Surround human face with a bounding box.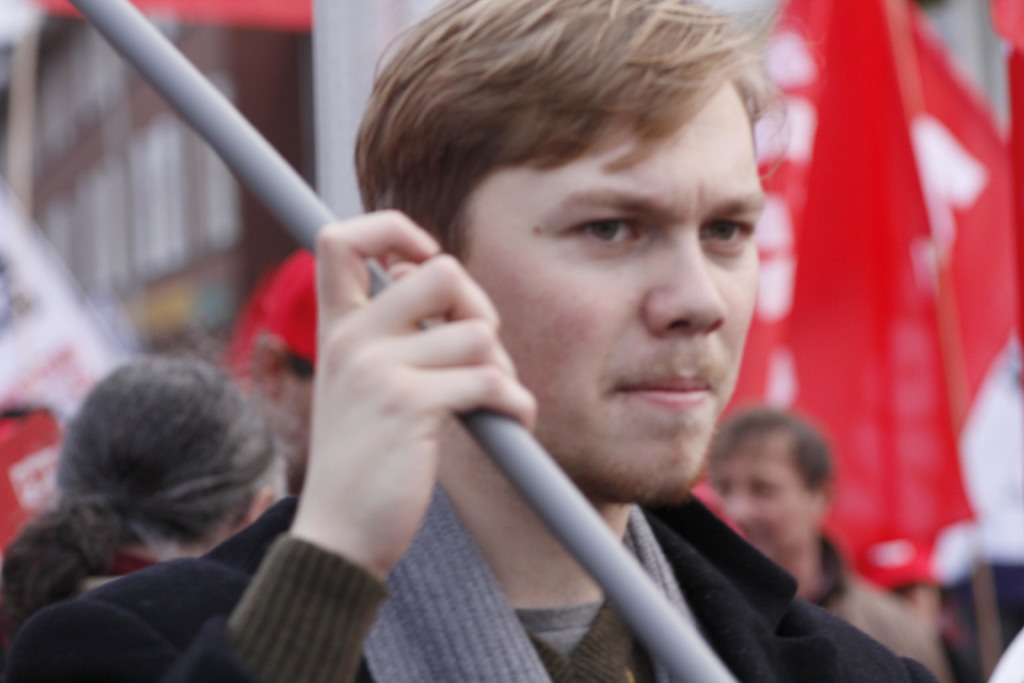
712 447 817 557.
